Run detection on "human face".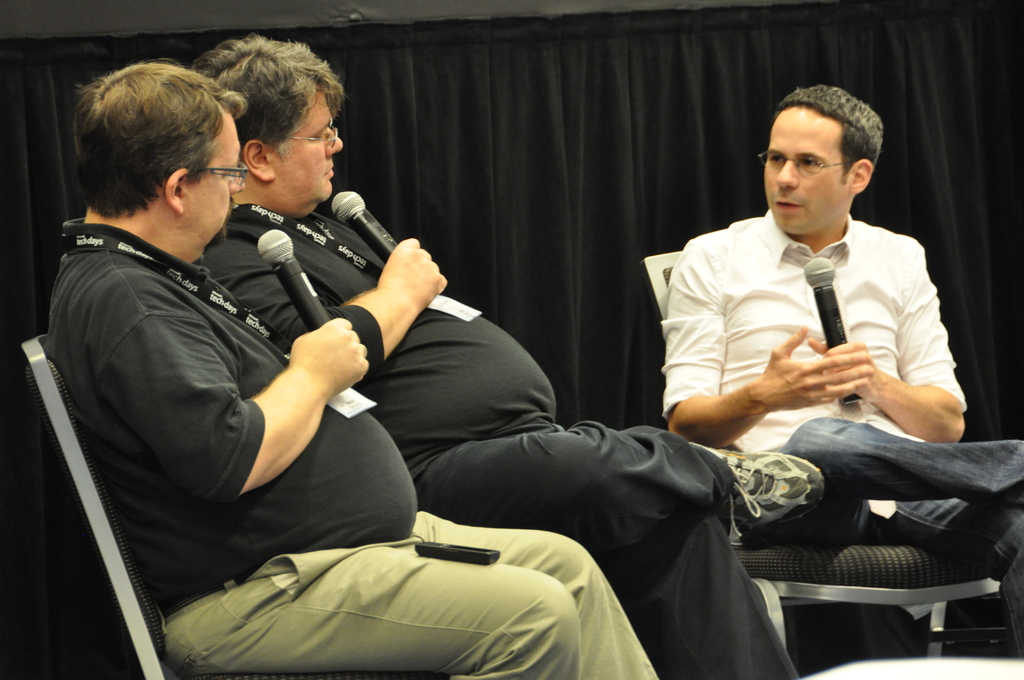
Result: 277,92,346,205.
